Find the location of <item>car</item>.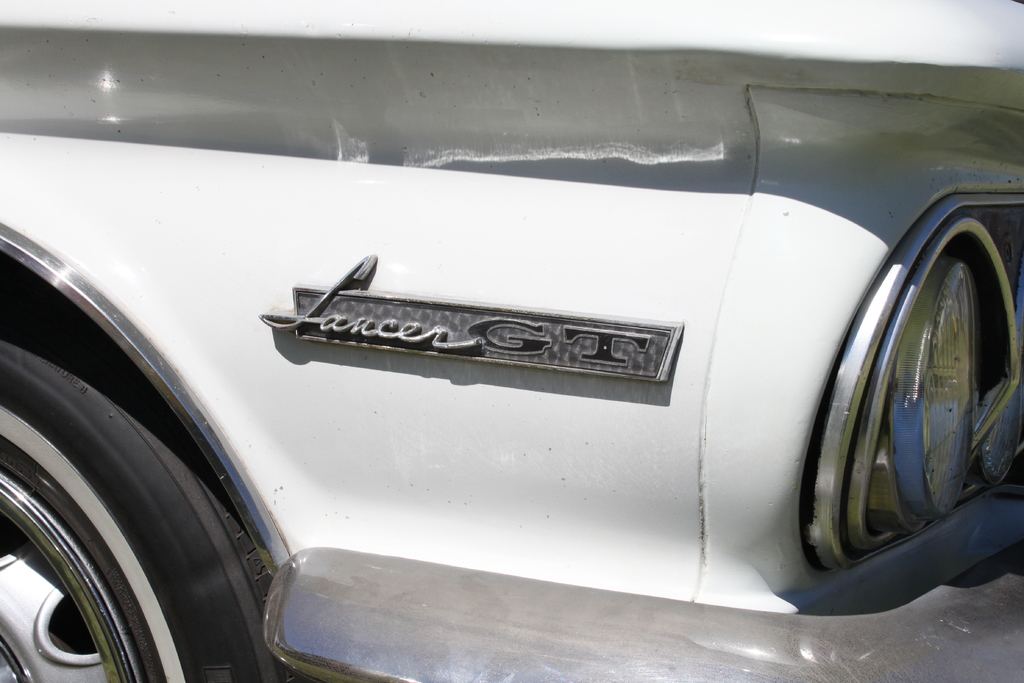
Location: detection(0, 0, 1023, 682).
